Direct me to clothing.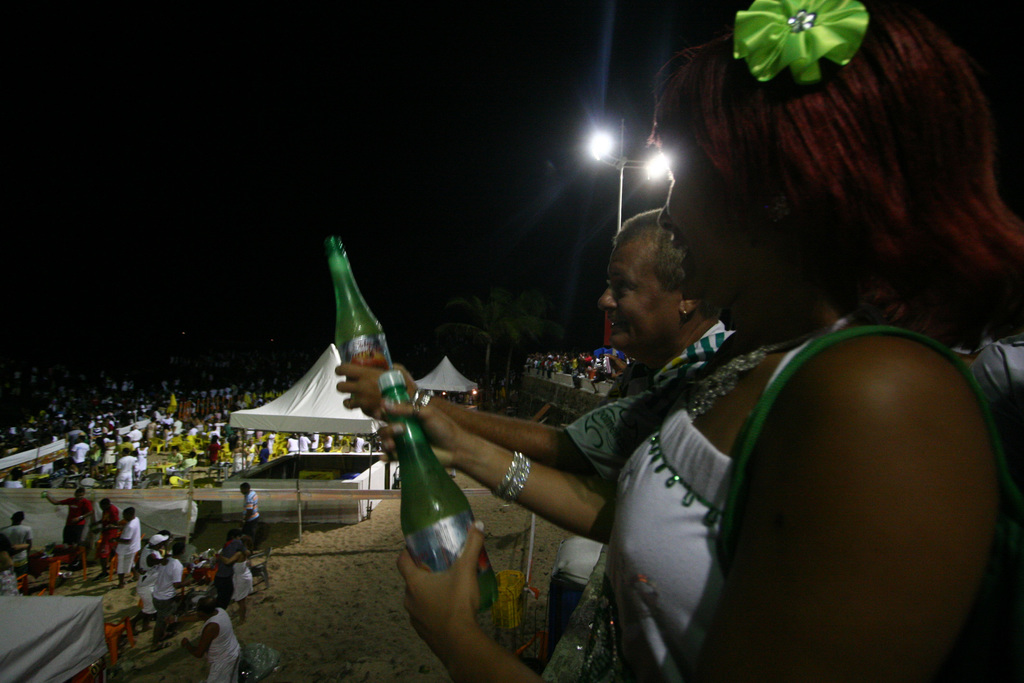
Direction: bbox(666, 245, 1000, 673).
